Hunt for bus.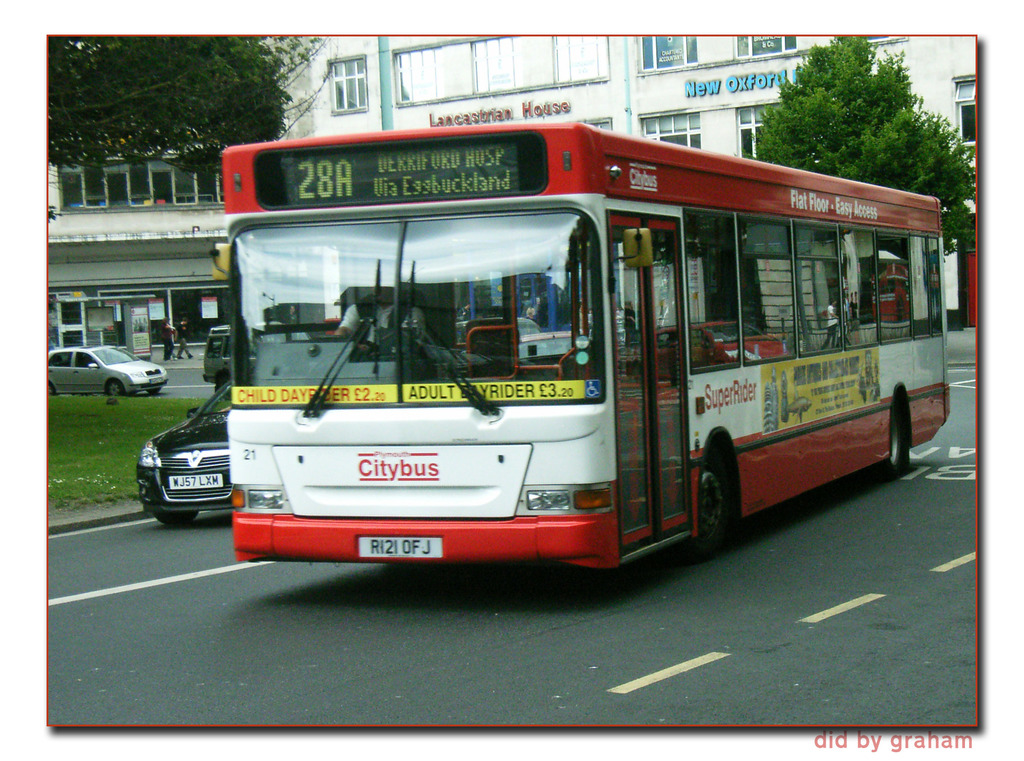
Hunted down at [x1=210, y1=117, x2=956, y2=573].
